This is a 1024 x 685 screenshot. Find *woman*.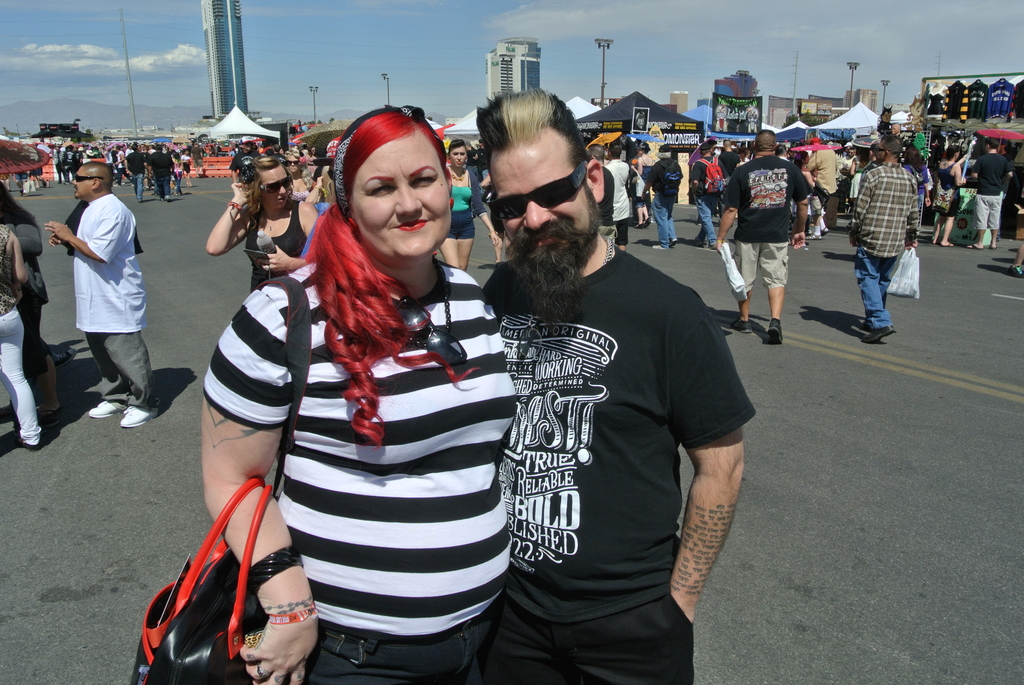
Bounding box: <bbox>199, 148, 324, 297</bbox>.
